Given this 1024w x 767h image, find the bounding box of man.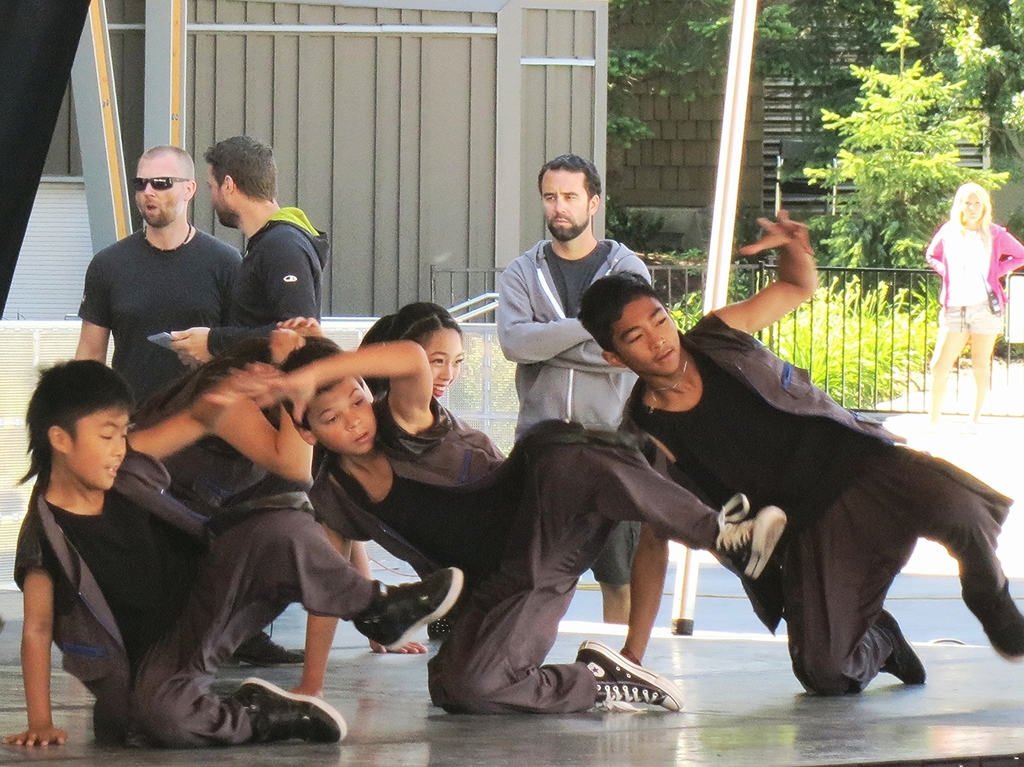
select_region(169, 136, 330, 371).
